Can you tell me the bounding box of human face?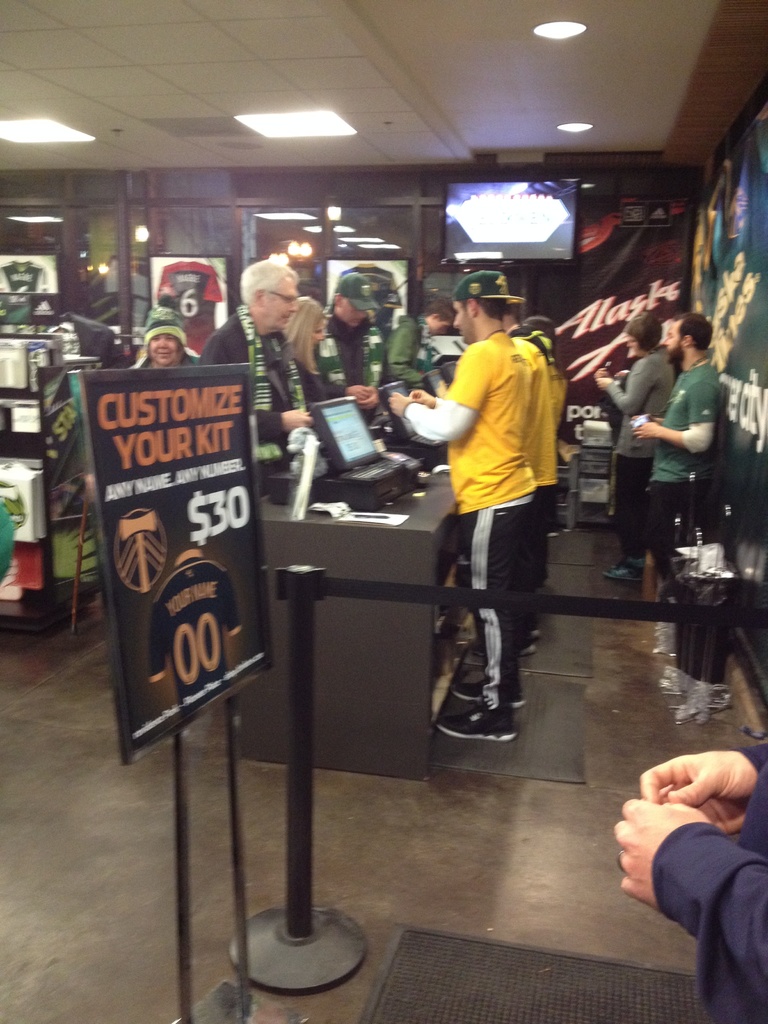
663,324,680,362.
